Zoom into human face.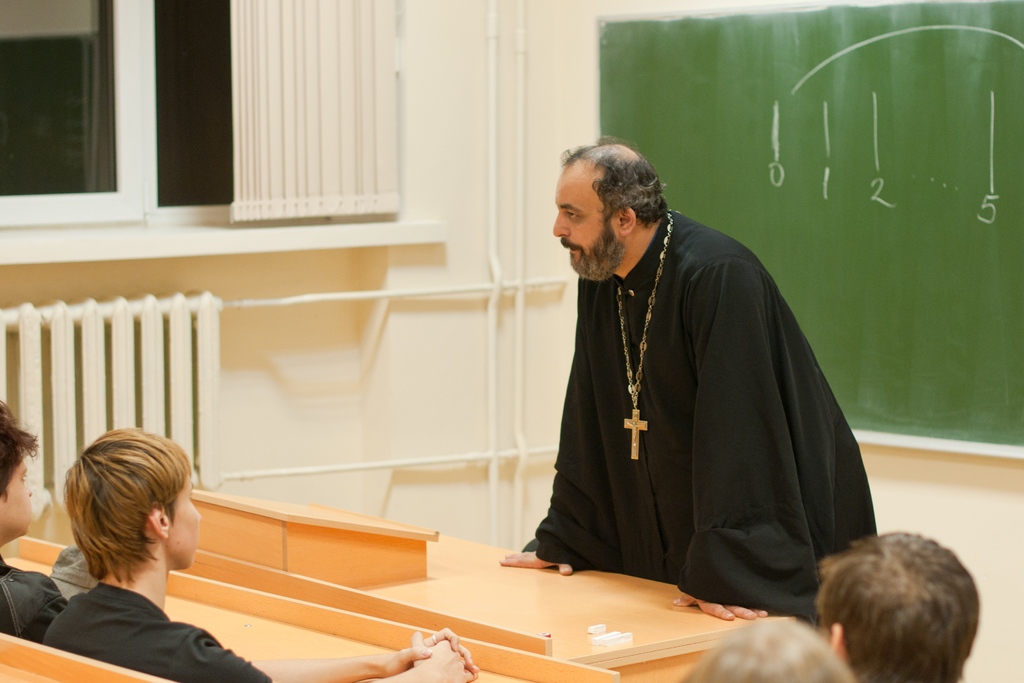
Zoom target: <box>3,457,38,534</box>.
